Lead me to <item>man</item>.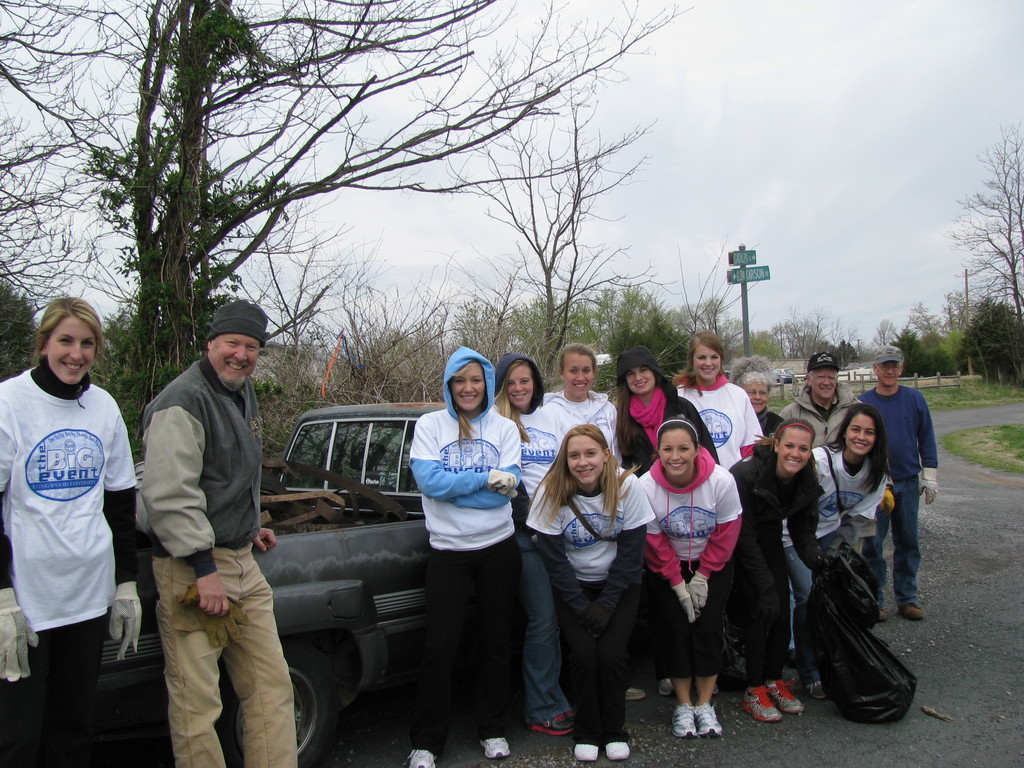
Lead to <box>851,346,940,621</box>.
